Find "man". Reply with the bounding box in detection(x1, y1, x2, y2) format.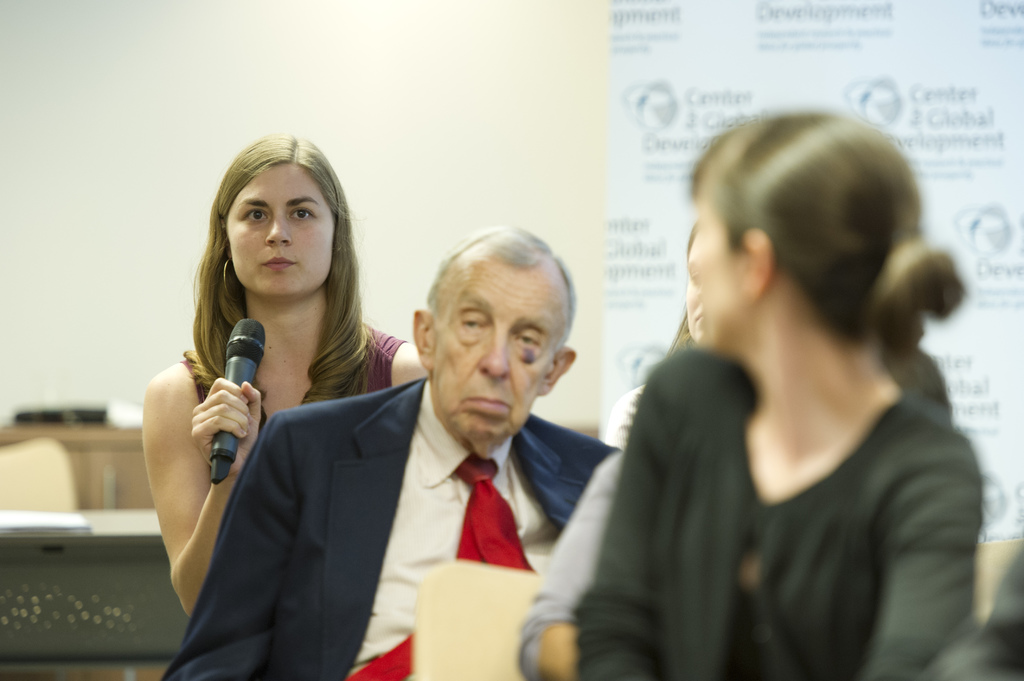
detection(163, 220, 625, 680).
